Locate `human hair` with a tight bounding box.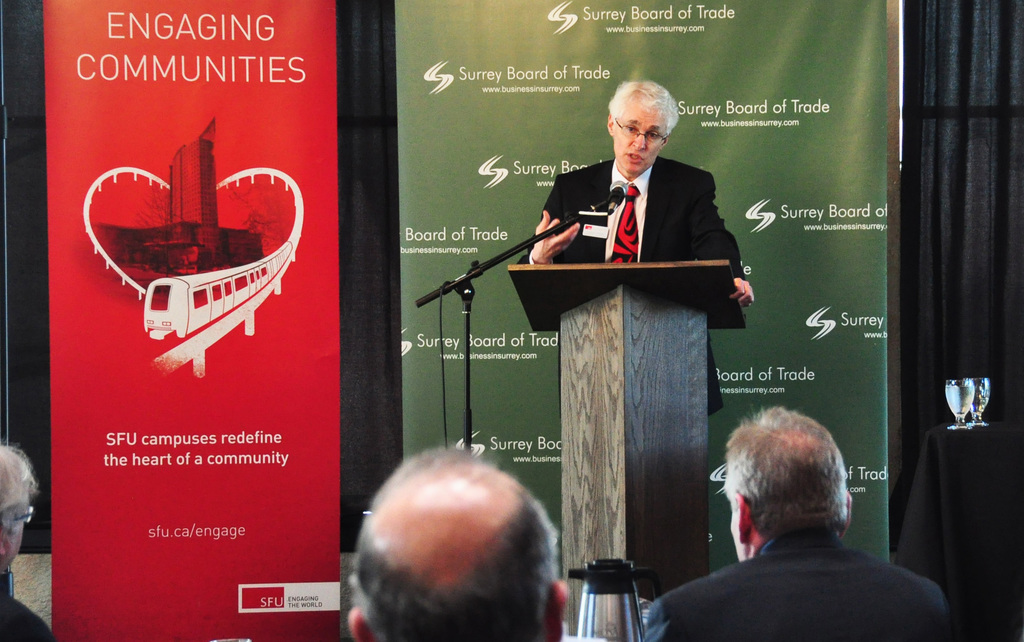
[349, 445, 563, 641].
